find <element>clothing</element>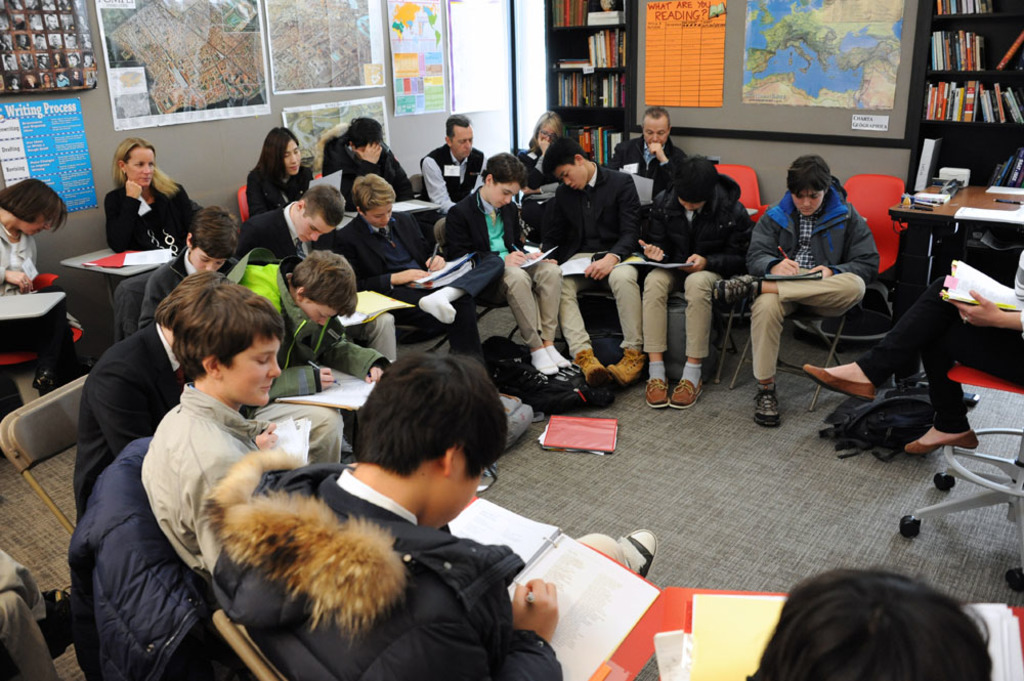
x1=55, y1=60, x2=63, y2=66
